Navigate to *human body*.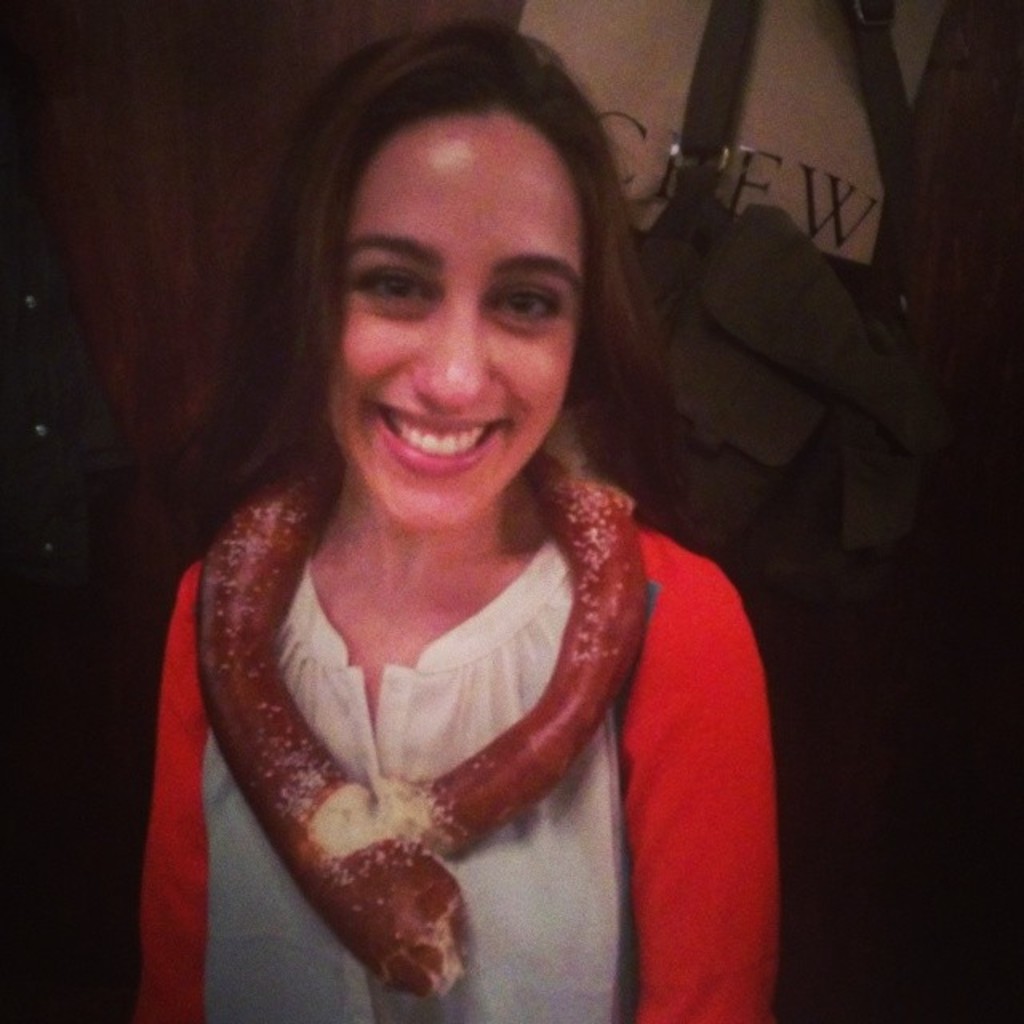
Navigation target: bbox=[168, 83, 779, 1023].
